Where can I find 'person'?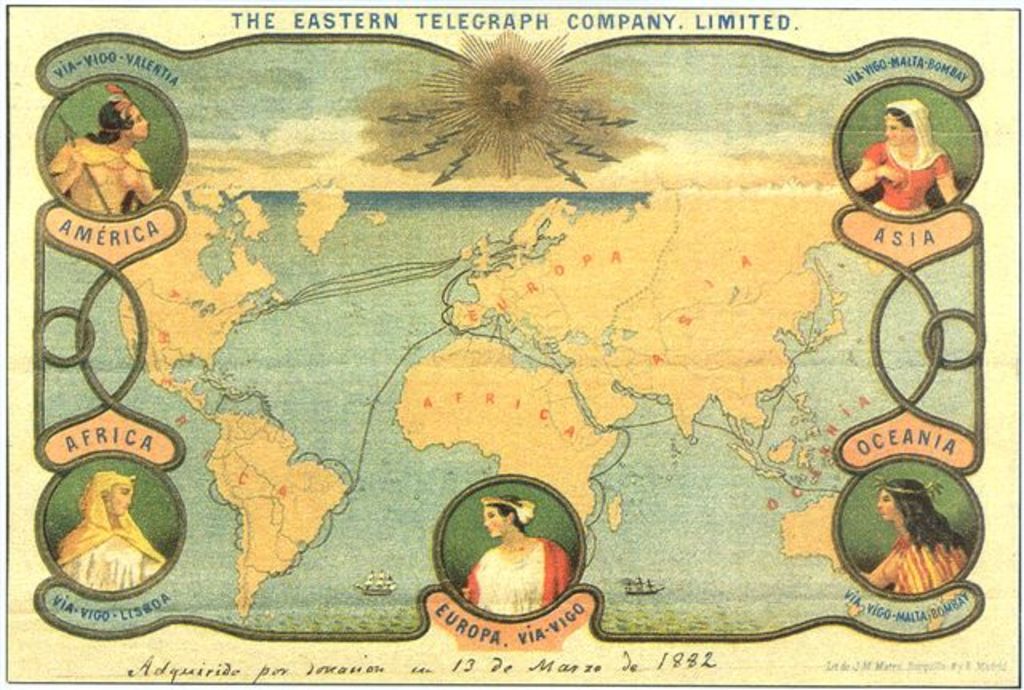
You can find it at <bbox>56, 461, 171, 592</bbox>.
